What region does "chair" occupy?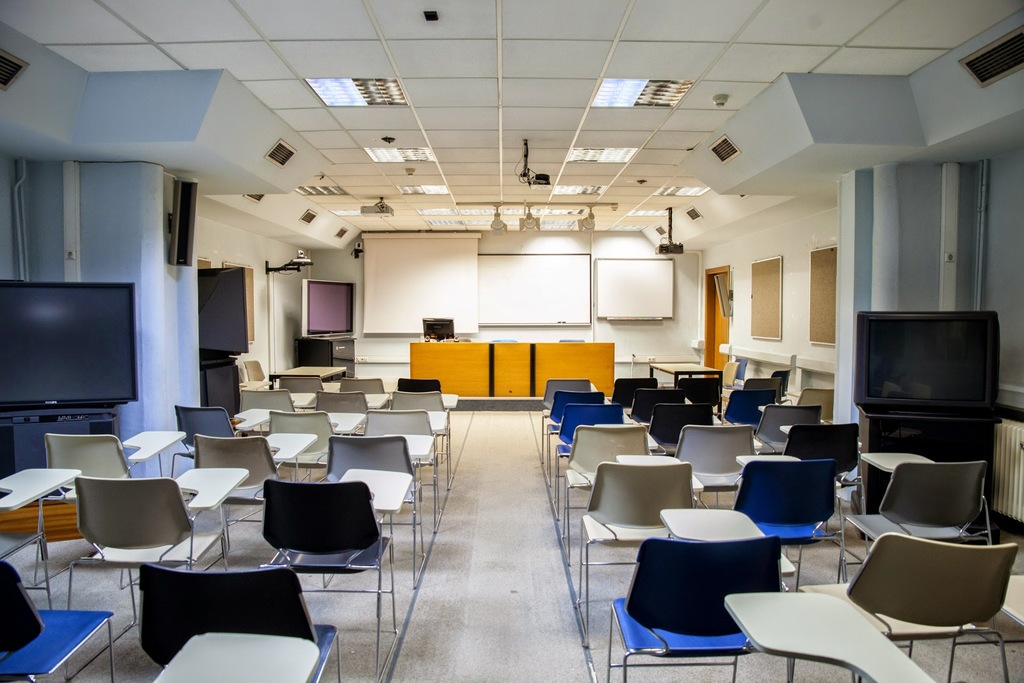
x1=724 y1=386 x2=768 y2=435.
